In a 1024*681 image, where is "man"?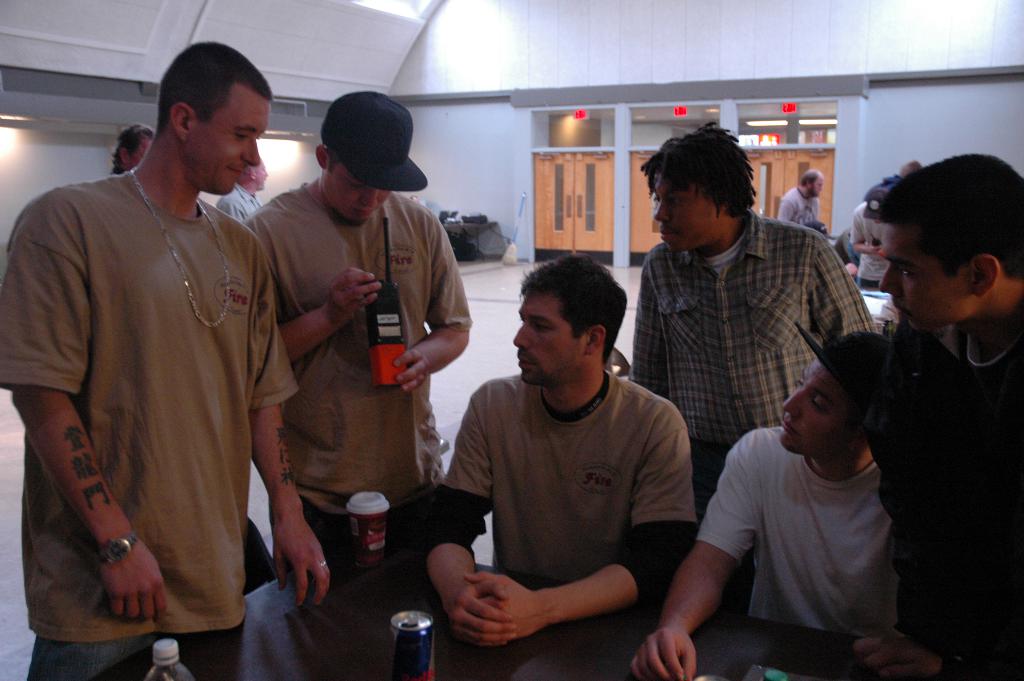
left=242, top=85, right=471, bottom=581.
